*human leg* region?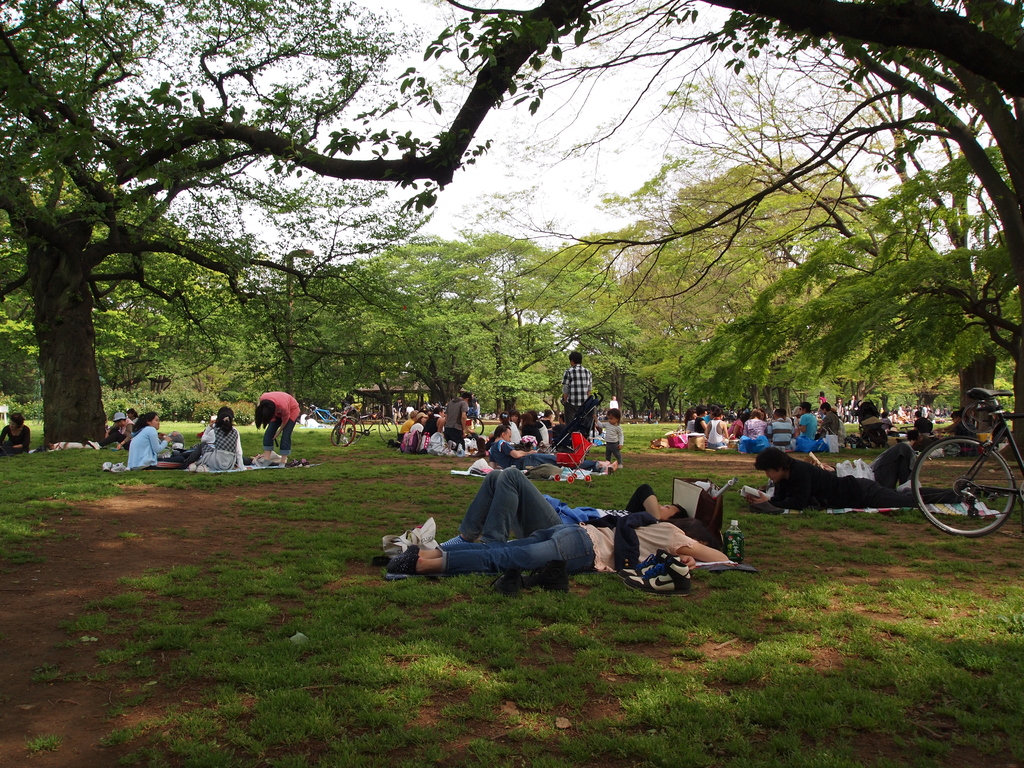
detection(282, 410, 301, 456)
